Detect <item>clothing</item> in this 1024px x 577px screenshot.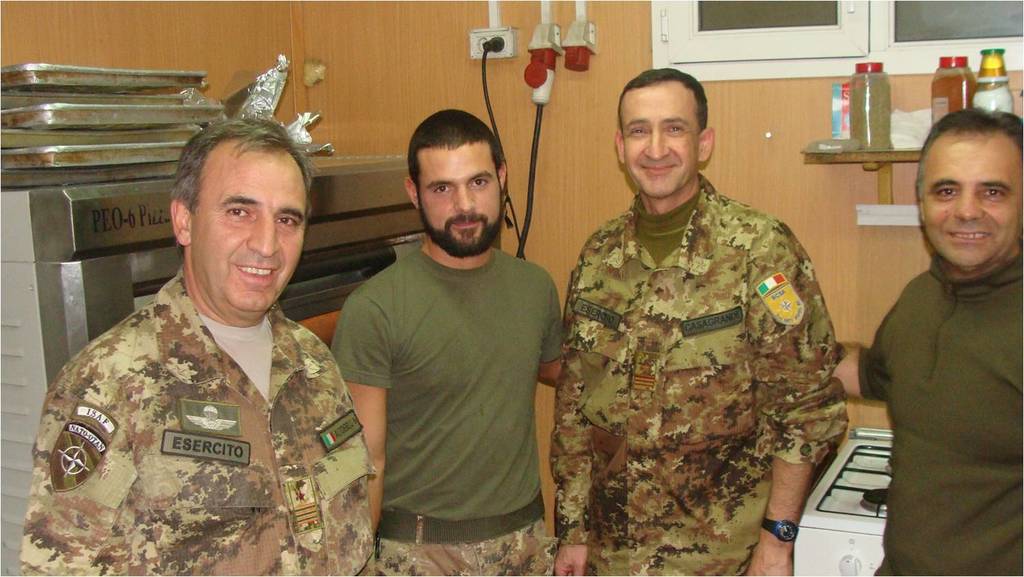
Detection: {"left": 547, "top": 128, "right": 847, "bottom": 559}.
